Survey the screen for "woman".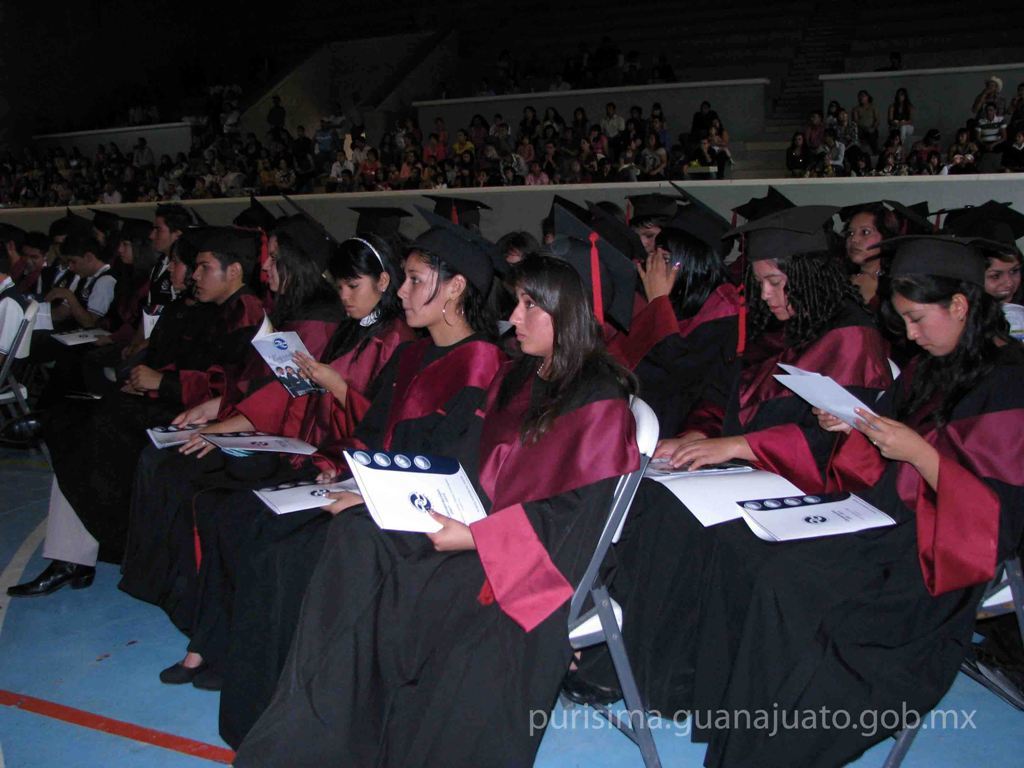
Survey found: crop(635, 225, 1023, 767).
